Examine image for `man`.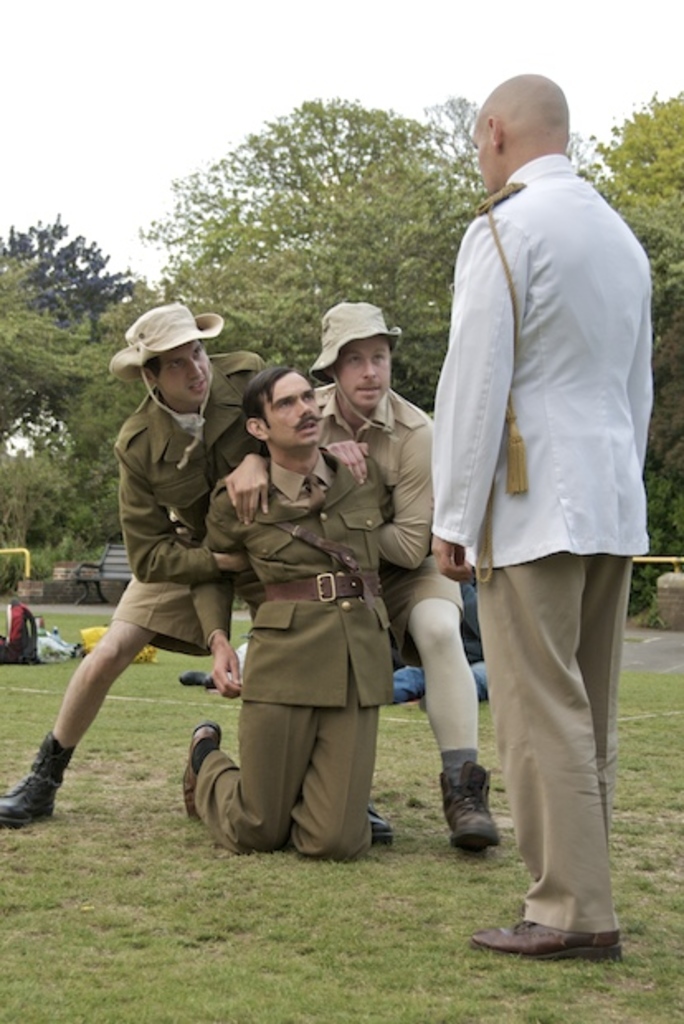
Examination result: 430, 73, 663, 955.
